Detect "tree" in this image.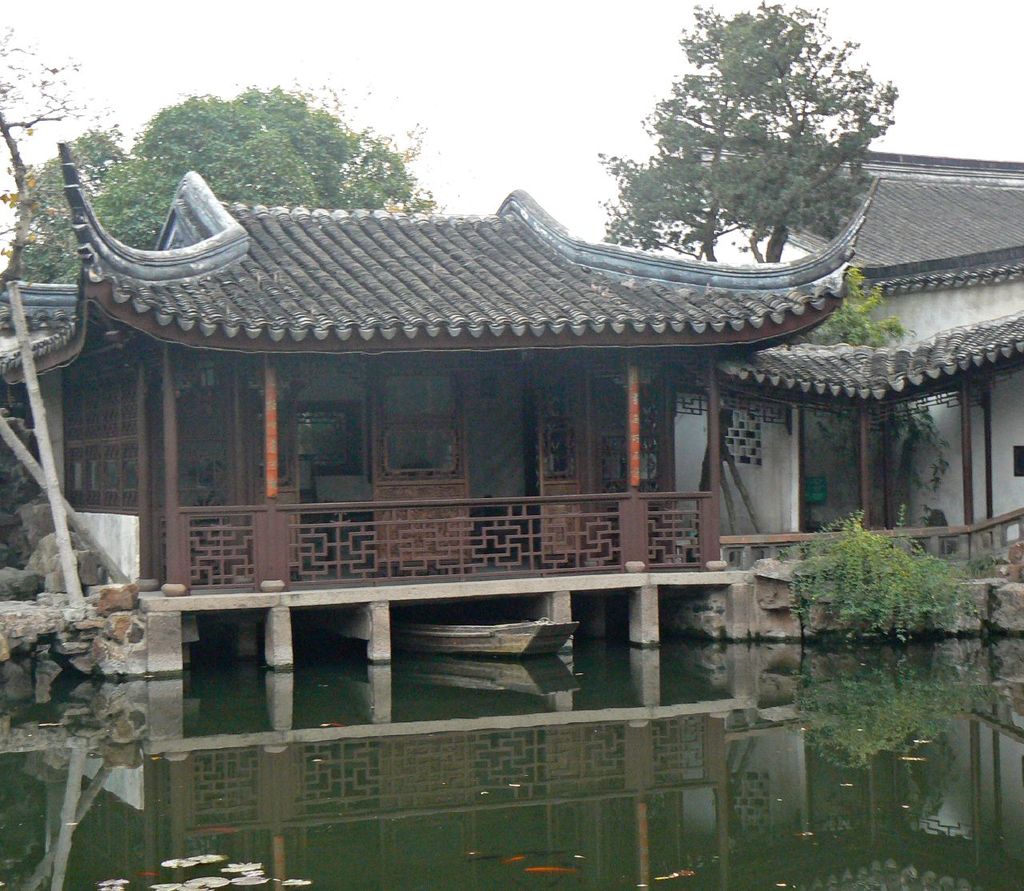
Detection: bbox(589, 14, 916, 253).
